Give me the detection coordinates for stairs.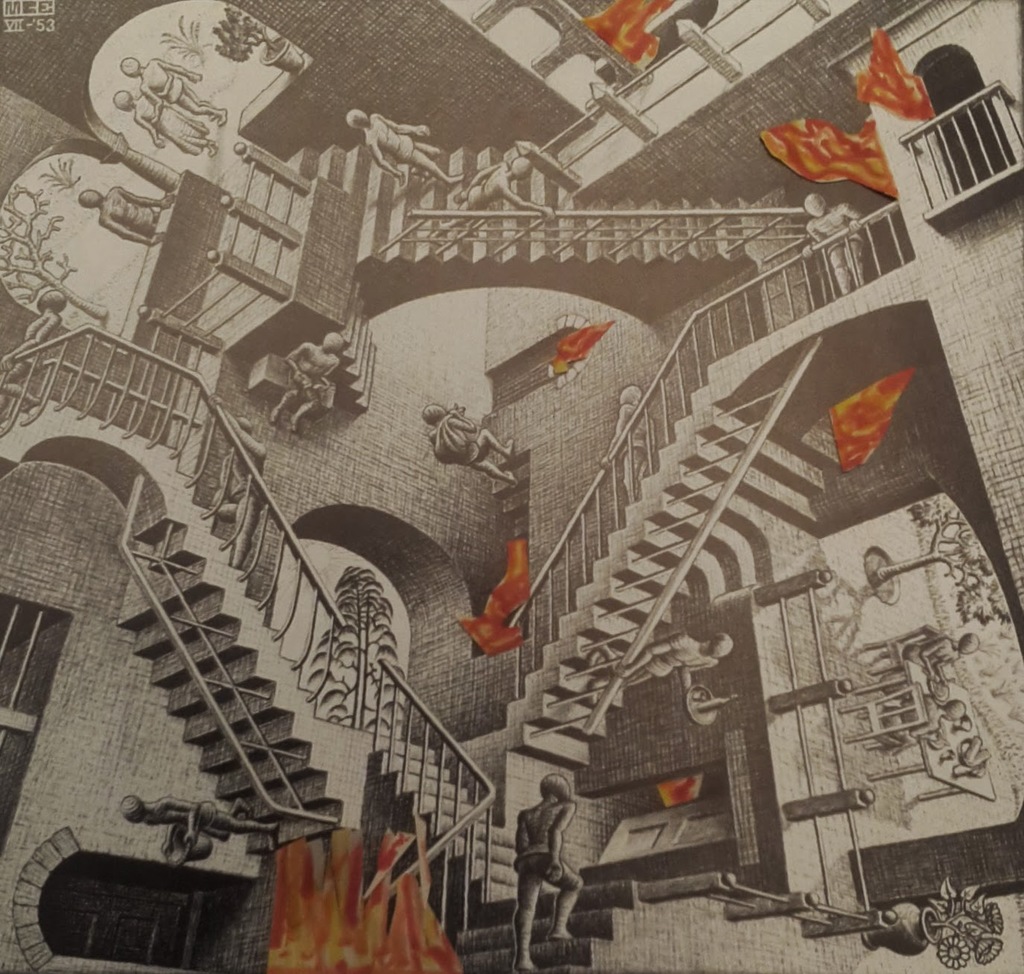
374 747 648 973.
